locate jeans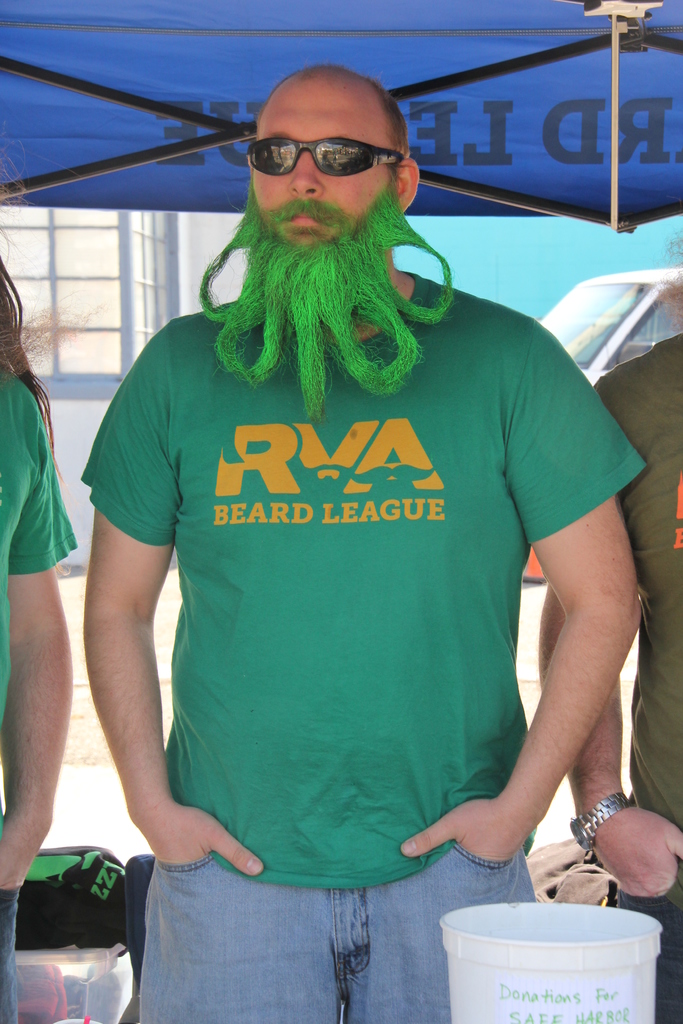
(left=144, top=840, right=509, bottom=1017)
